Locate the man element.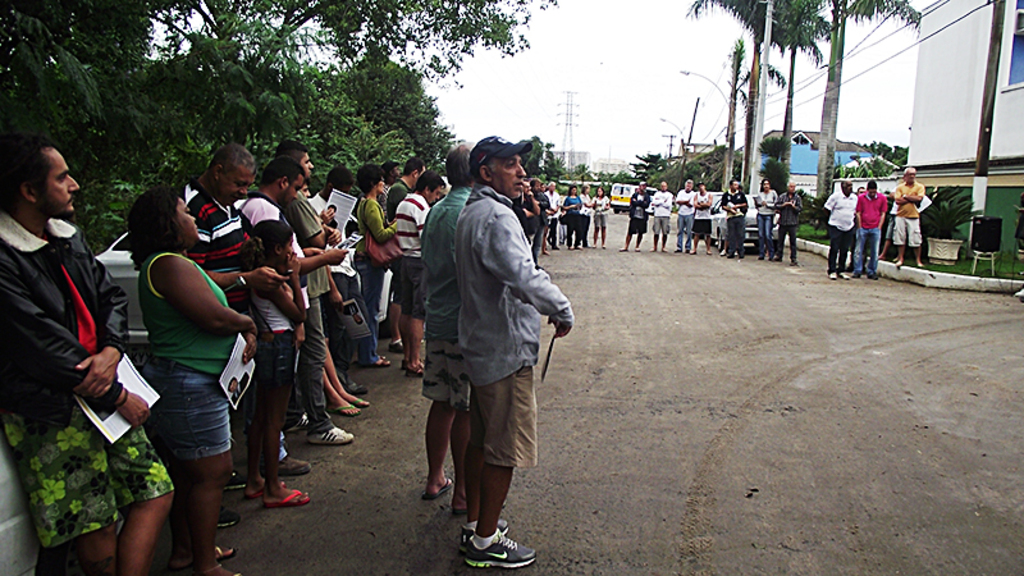
Element bbox: (x1=453, y1=134, x2=577, y2=567).
